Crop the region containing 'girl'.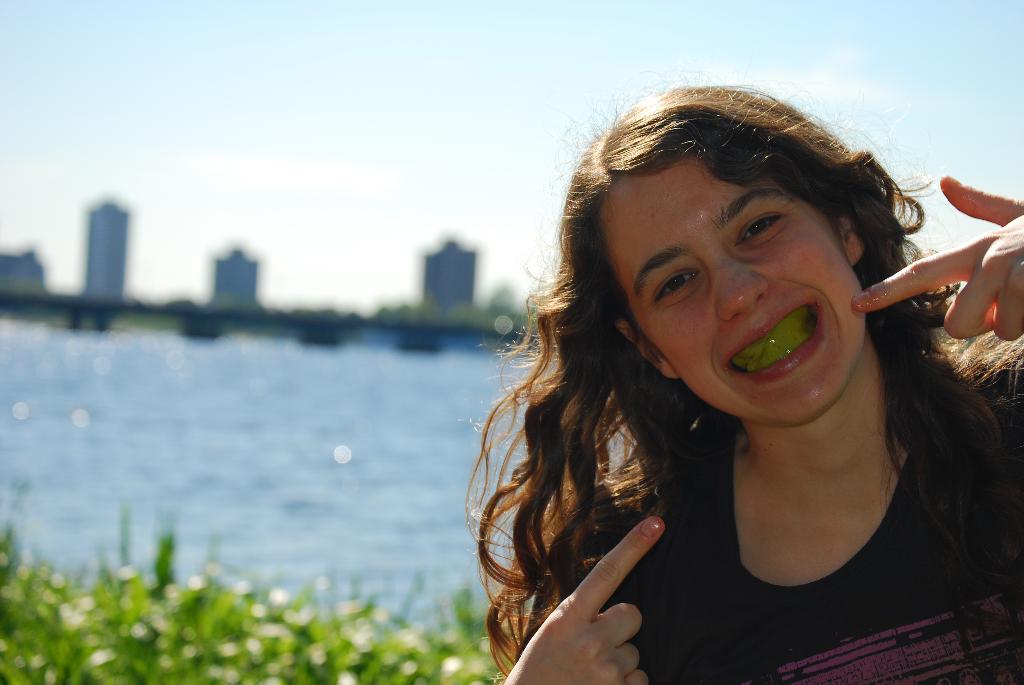
Crop region: rect(461, 67, 1023, 684).
